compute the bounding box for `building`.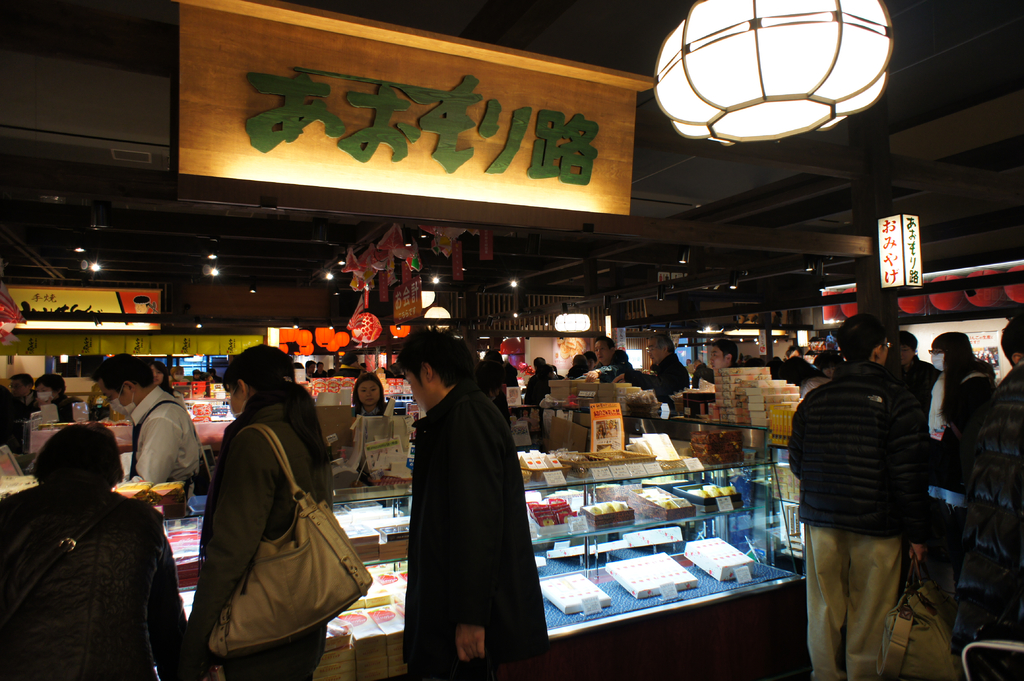
<bbox>3, 0, 1023, 680</bbox>.
